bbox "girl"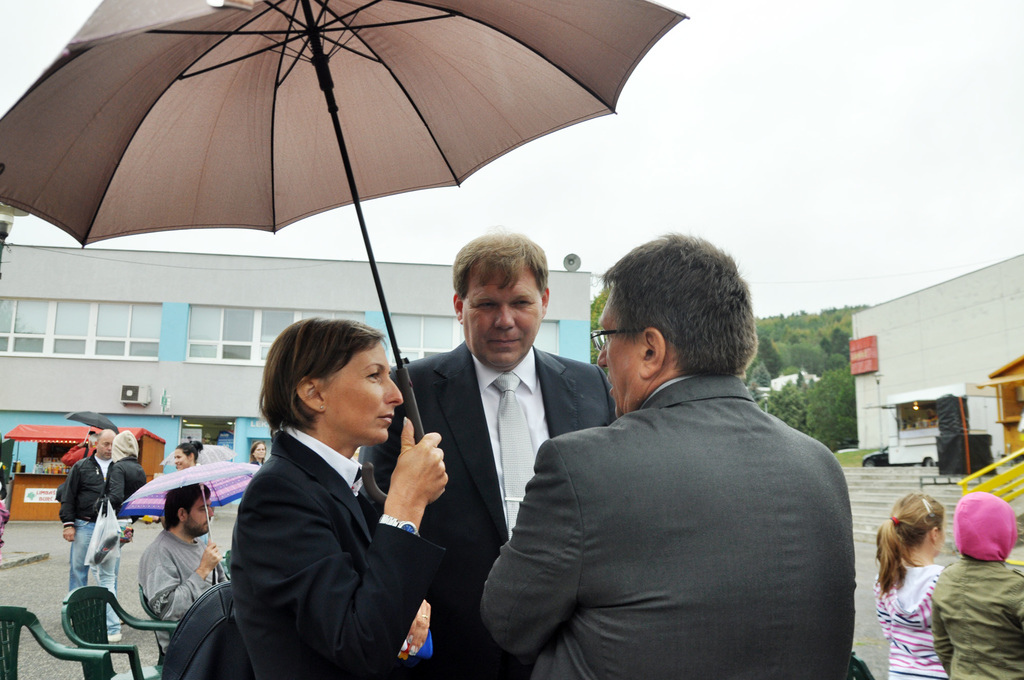
BBox(231, 319, 446, 678)
